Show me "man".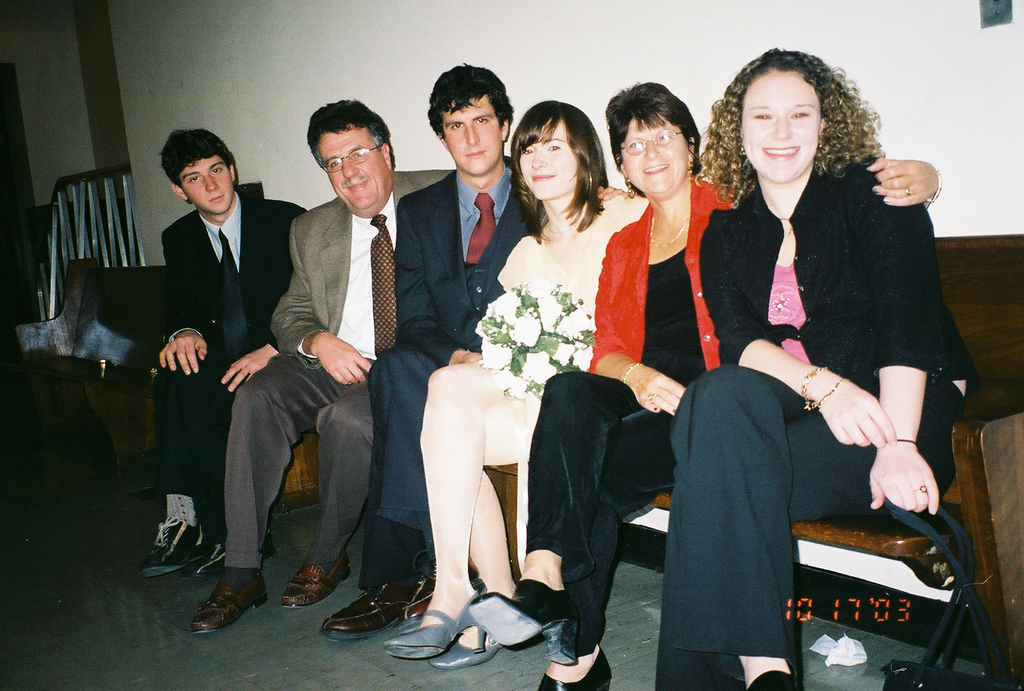
"man" is here: [x1=135, y1=130, x2=313, y2=599].
